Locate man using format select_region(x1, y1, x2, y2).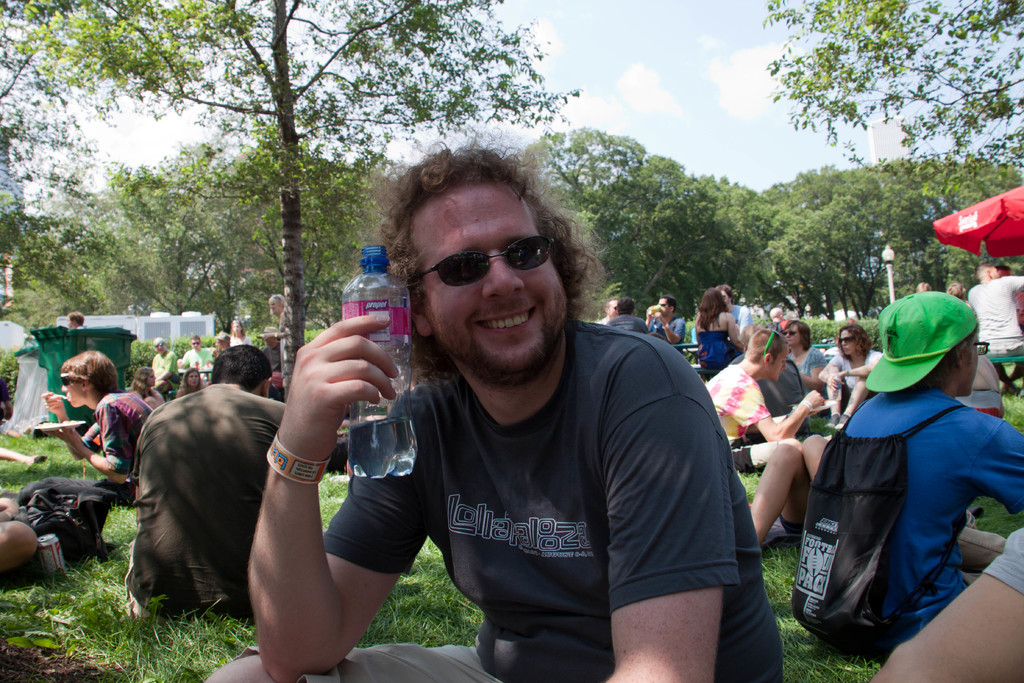
select_region(817, 282, 1023, 663).
